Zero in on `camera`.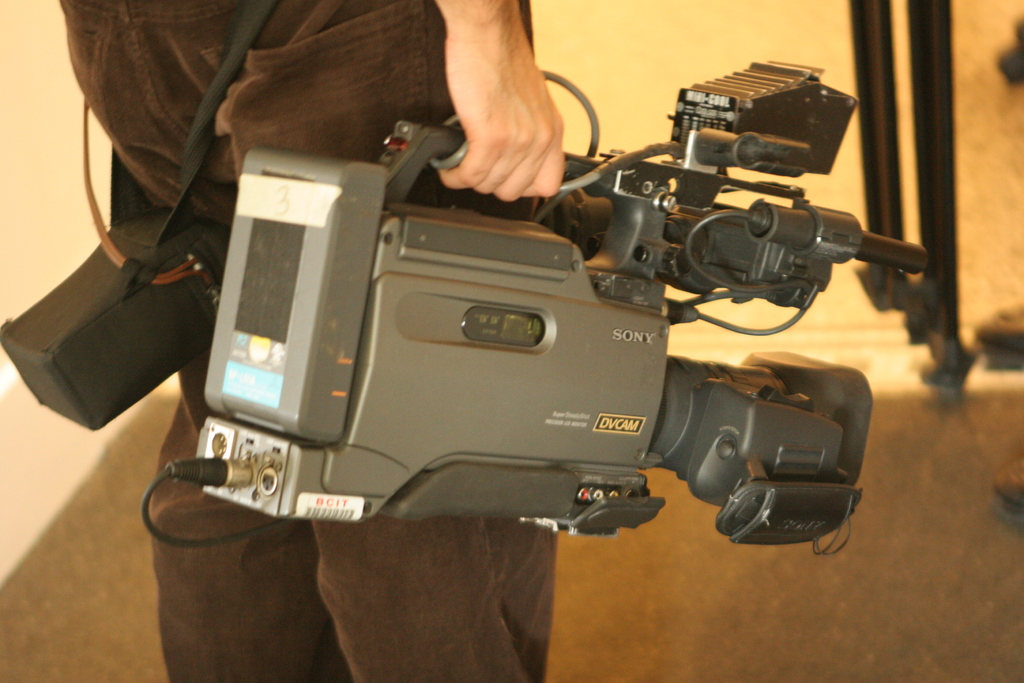
Zeroed in: bbox(196, 53, 927, 548).
